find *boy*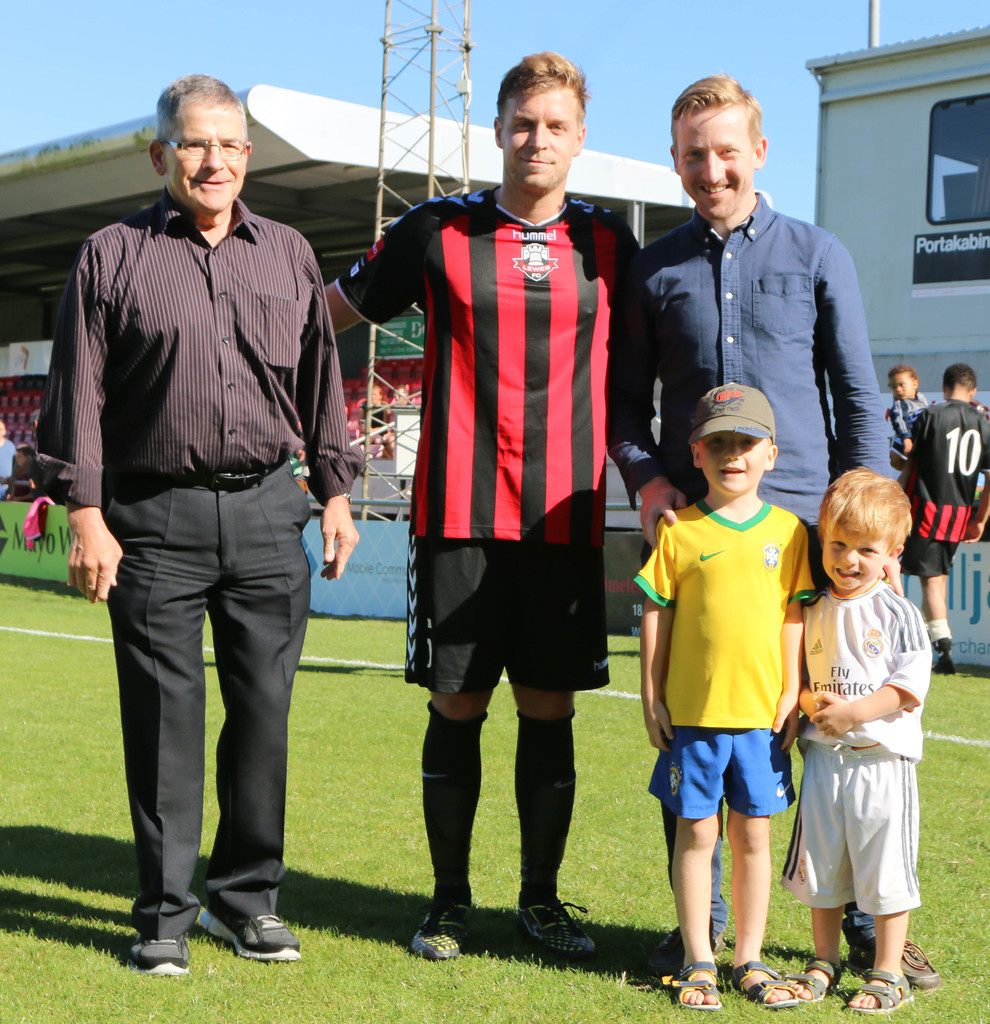
[left=787, top=467, right=933, bottom=1018]
